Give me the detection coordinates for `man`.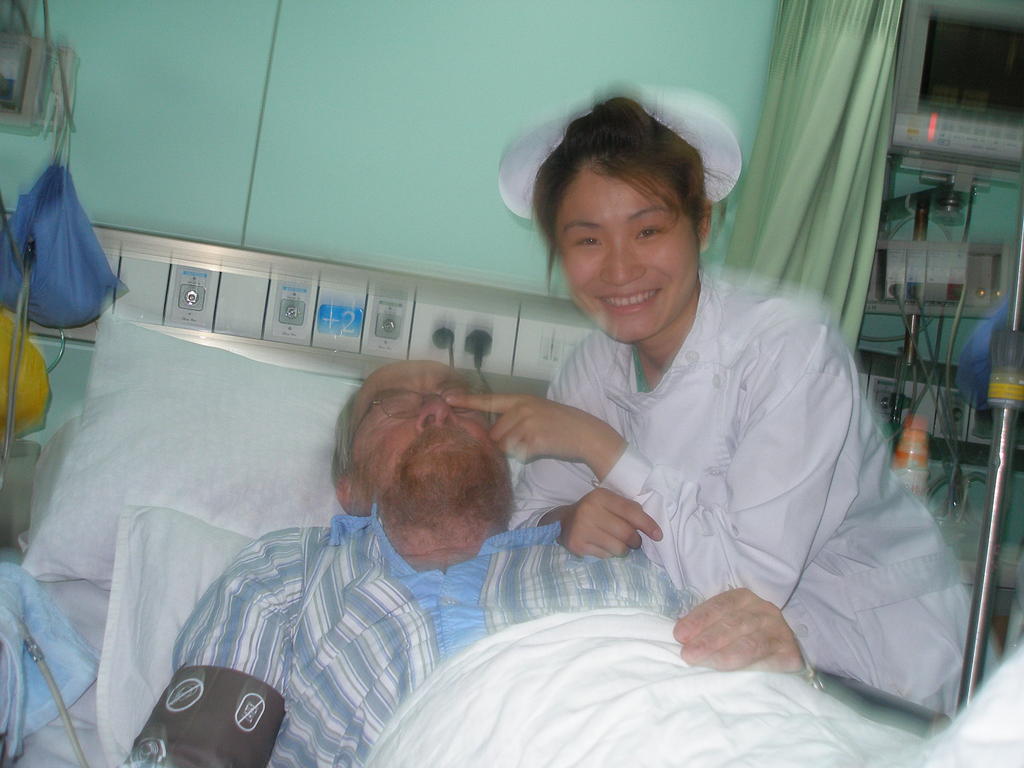
<region>166, 348, 929, 767</region>.
